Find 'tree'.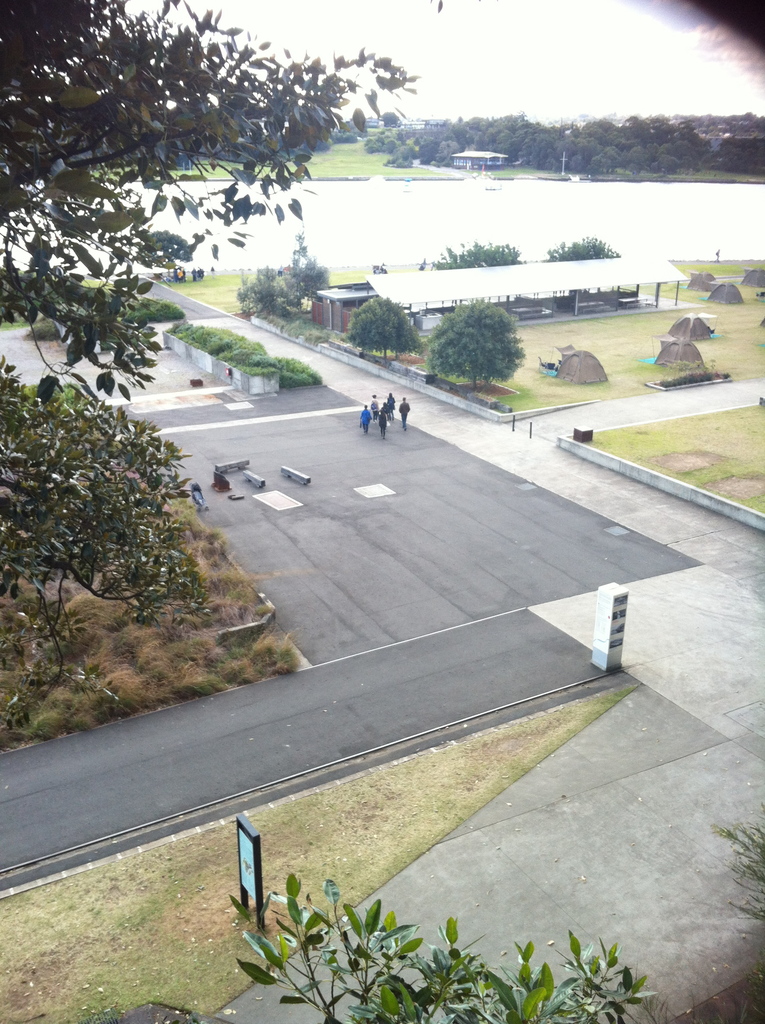
BBox(232, 246, 335, 328).
